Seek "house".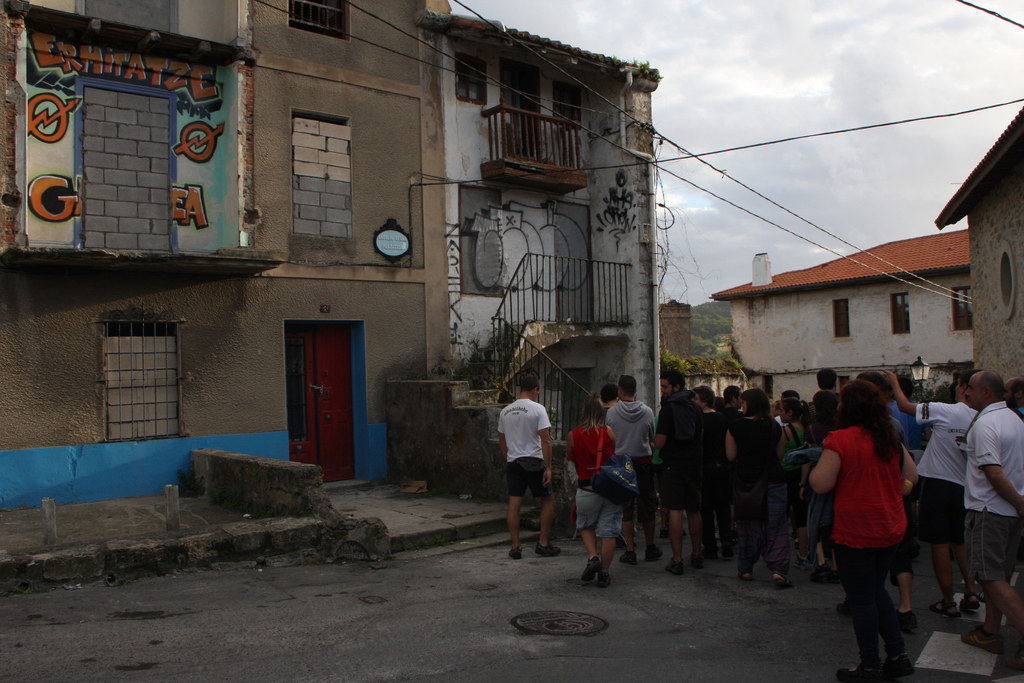
[left=712, top=227, right=976, bottom=418].
